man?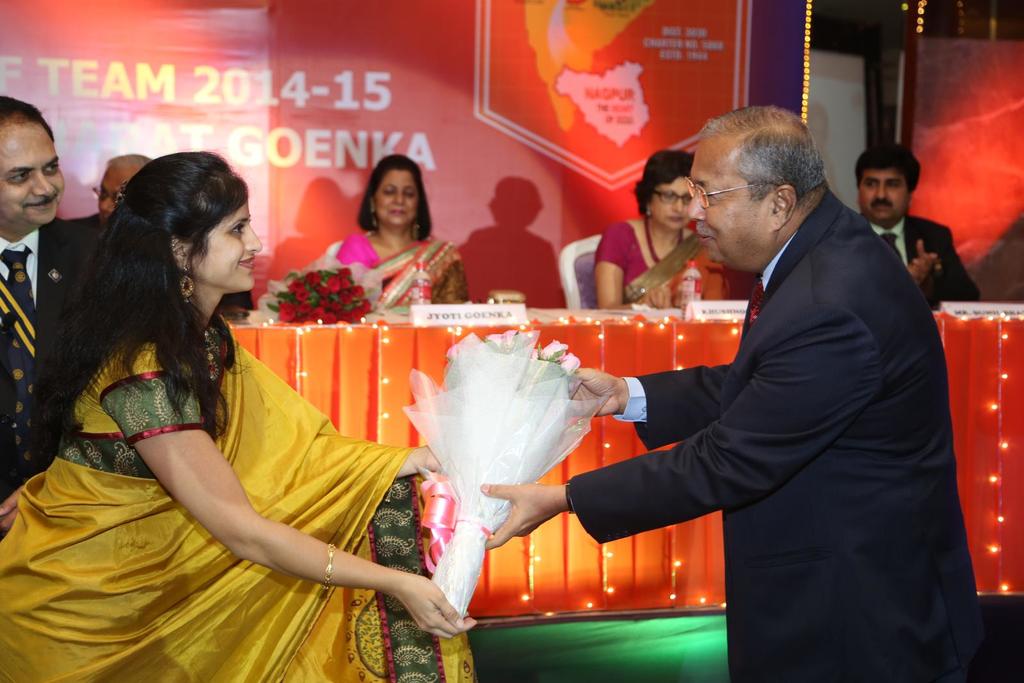
{"x1": 0, "y1": 95, "x2": 107, "y2": 511}
